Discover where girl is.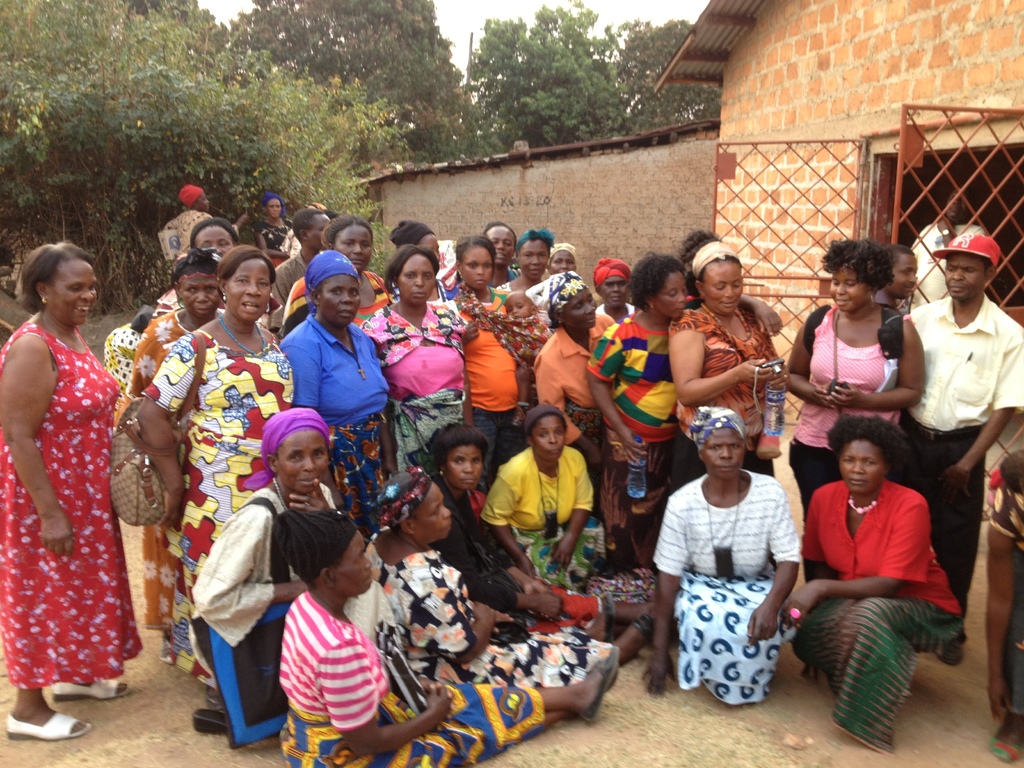
Discovered at <bbox>798, 413, 959, 746</bbox>.
